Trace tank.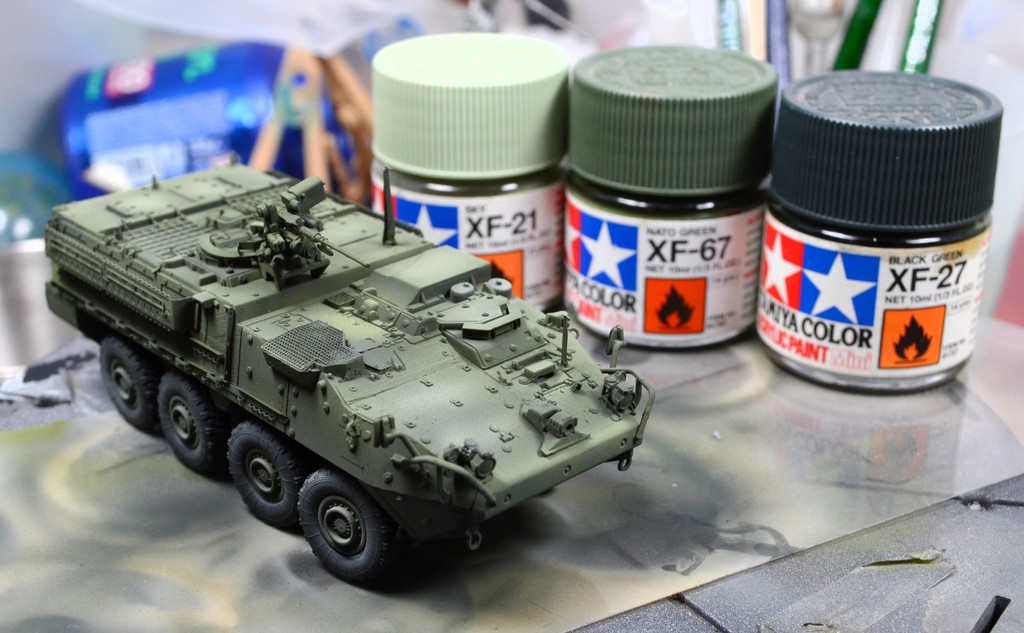
Traced to 45,163,656,584.
